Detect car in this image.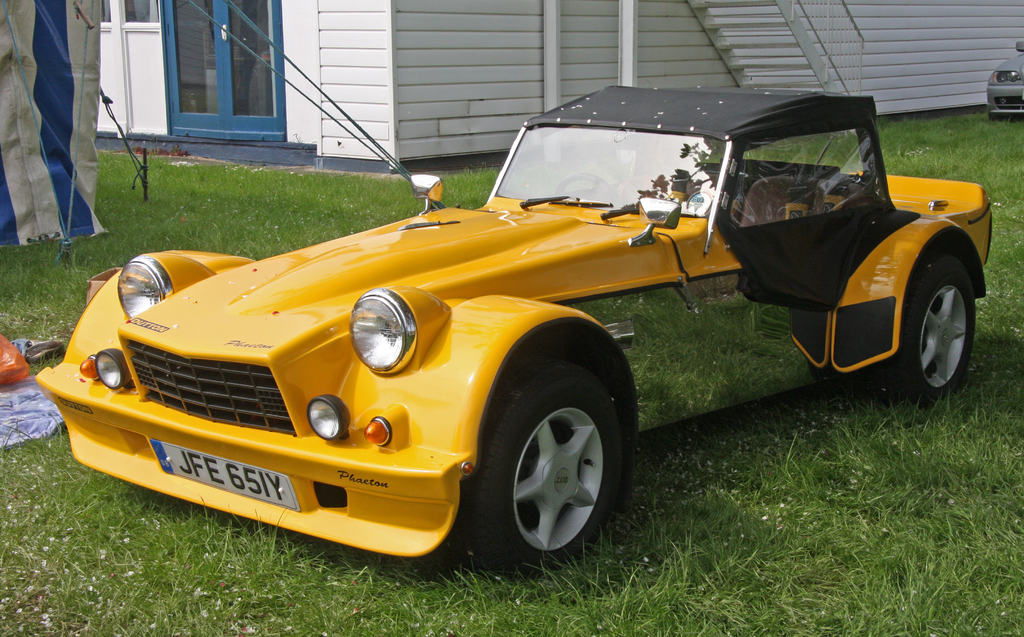
Detection: <bbox>984, 42, 1023, 123</bbox>.
